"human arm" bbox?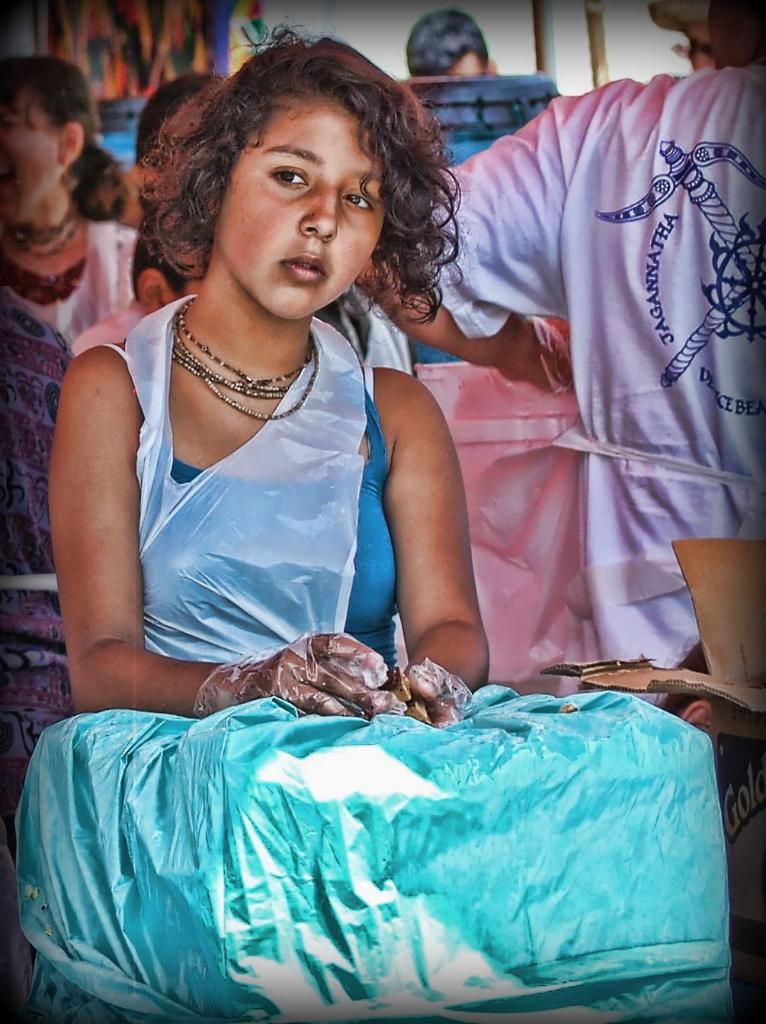
(47, 348, 390, 722)
